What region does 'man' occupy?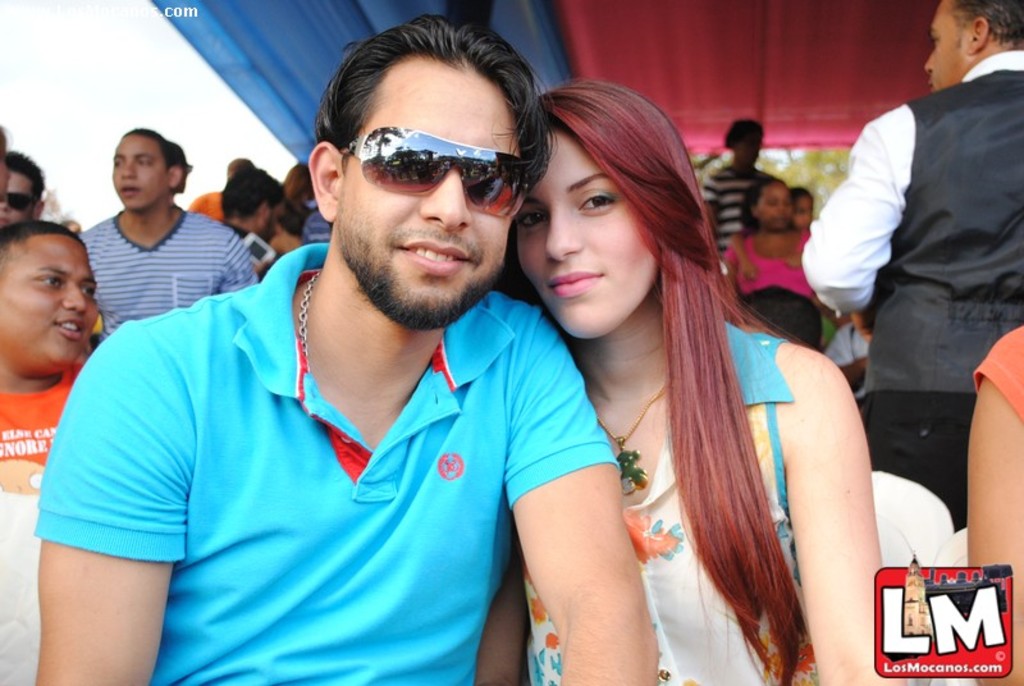
{"x1": 799, "y1": 0, "x2": 1023, "y2": 532}.
